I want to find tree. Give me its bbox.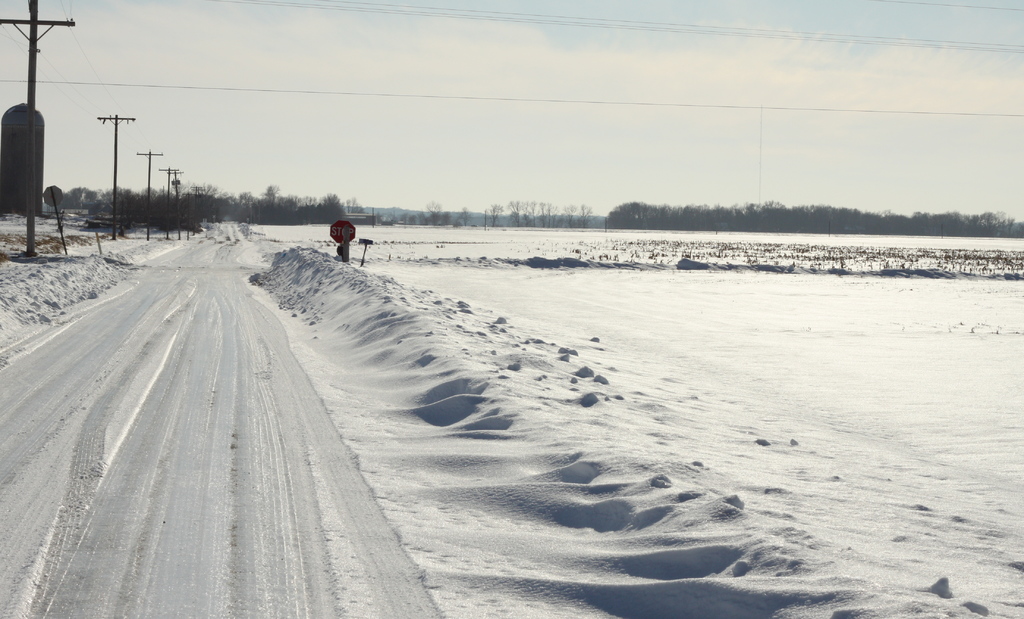
{"x1": 180, "y1": 181, "x2": 223, "y2": 227}.
